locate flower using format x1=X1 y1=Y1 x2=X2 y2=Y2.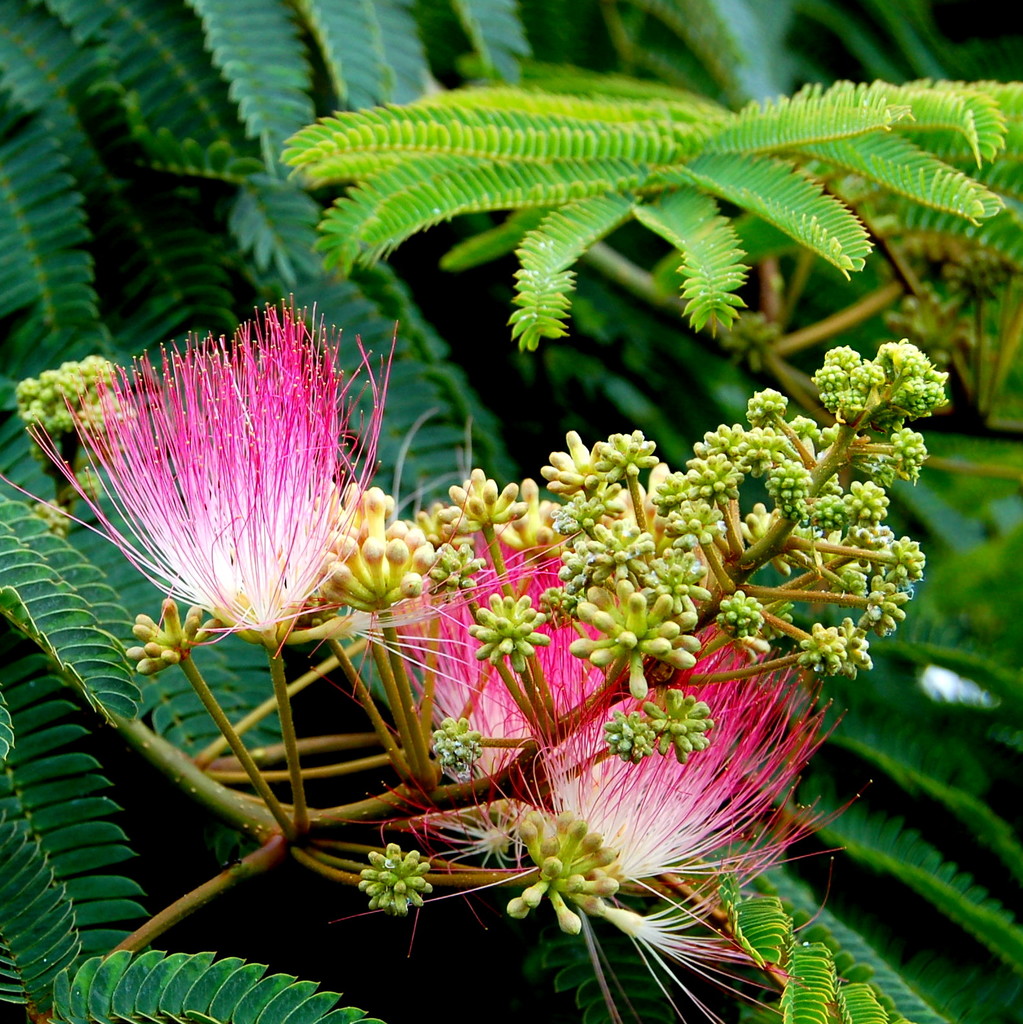
x1=0 y1=290 x2=403 y2=847.
